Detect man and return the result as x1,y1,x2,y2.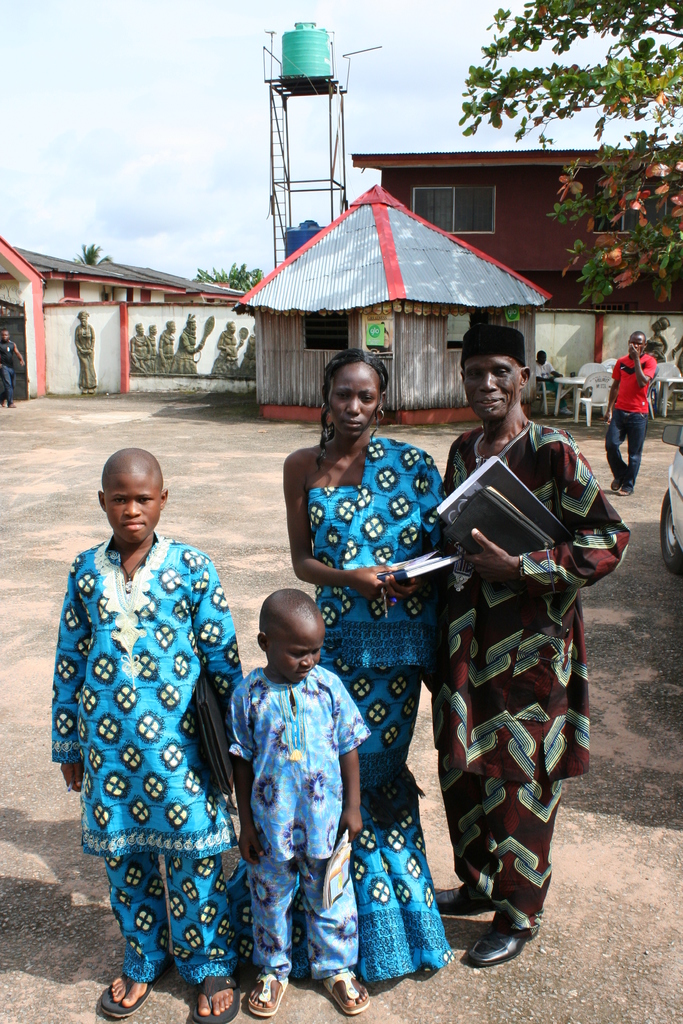
0,333,20,406.
